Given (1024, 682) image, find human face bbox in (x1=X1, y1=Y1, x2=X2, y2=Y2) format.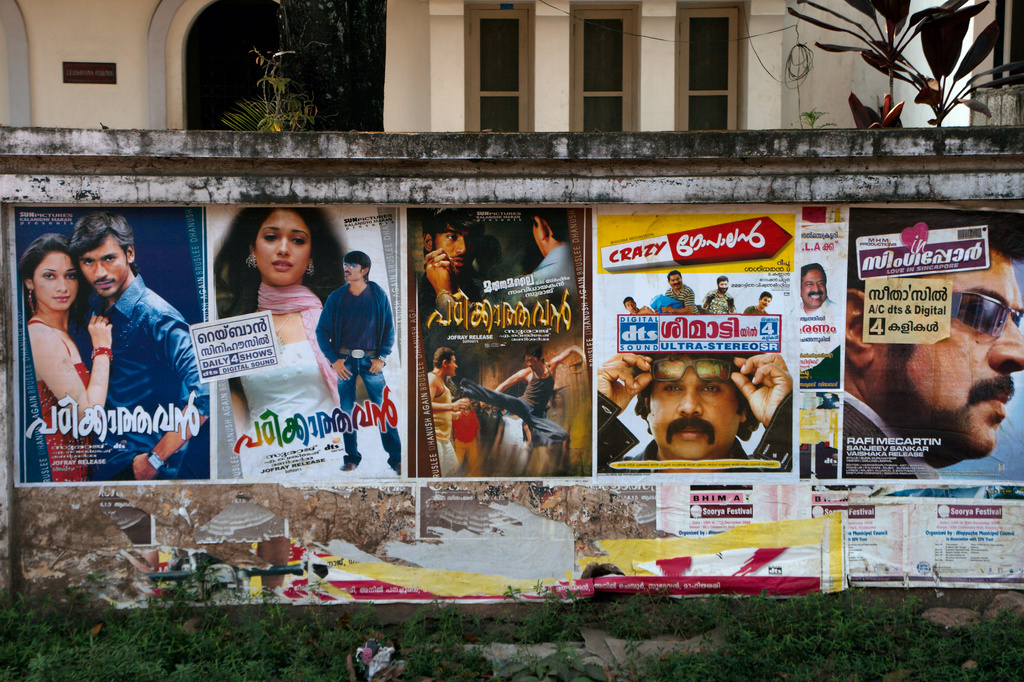
(x1=646, y1=359, x2=739, y2=464).
